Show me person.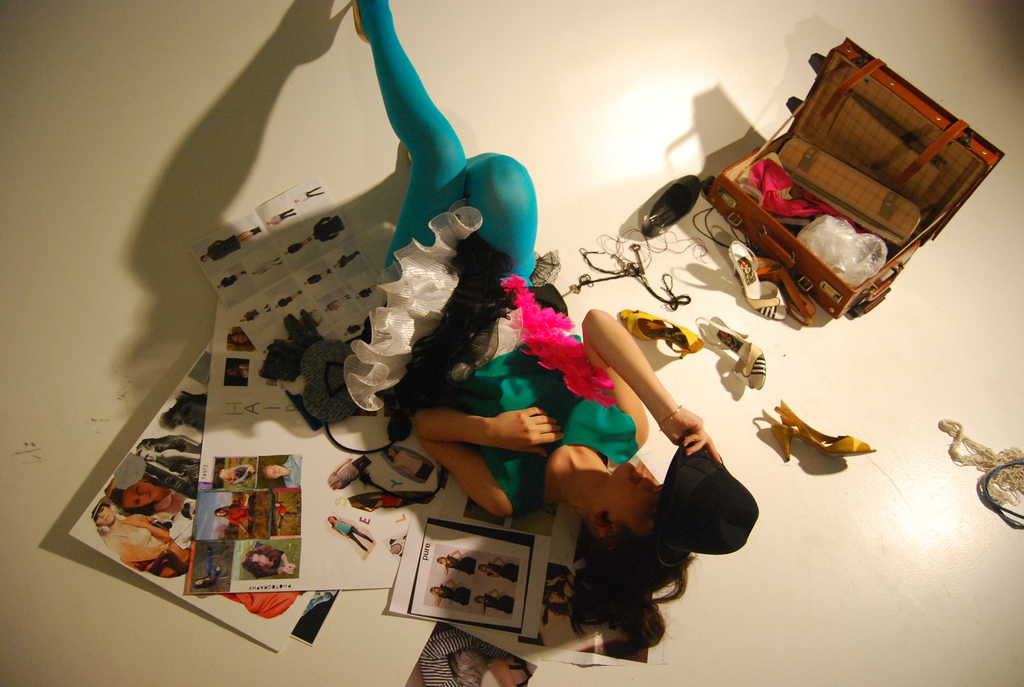
person is here: BBox(218, 464, 255, 485).
